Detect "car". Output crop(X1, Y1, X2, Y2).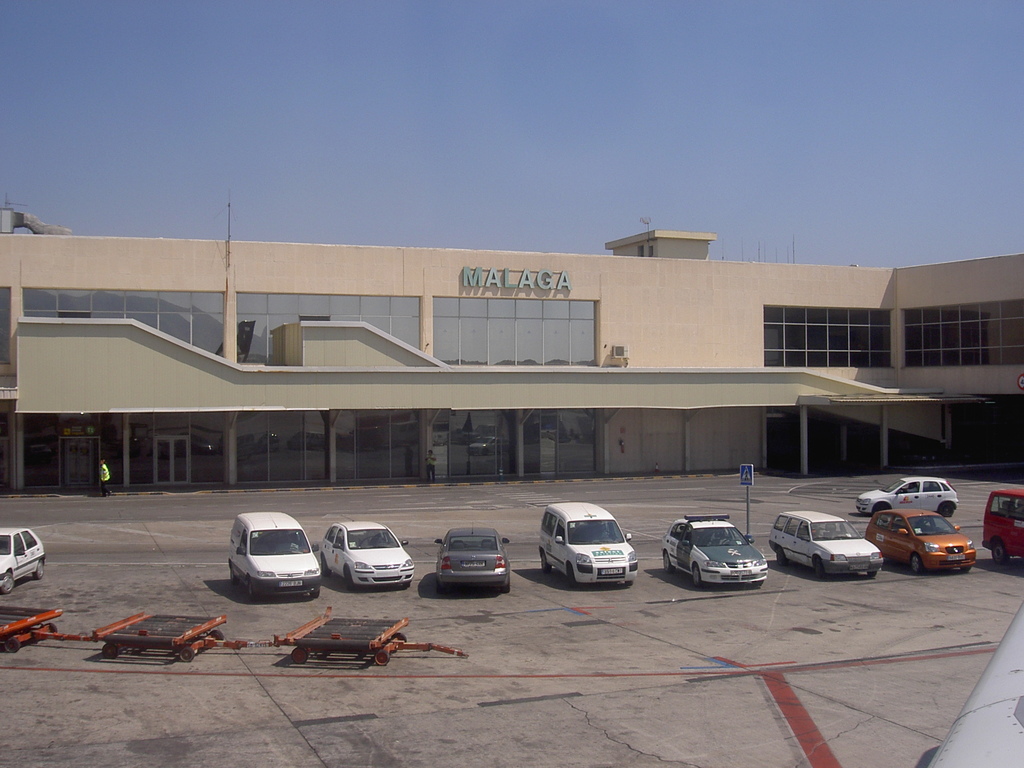
crop(974, 482, 1023, 564).
